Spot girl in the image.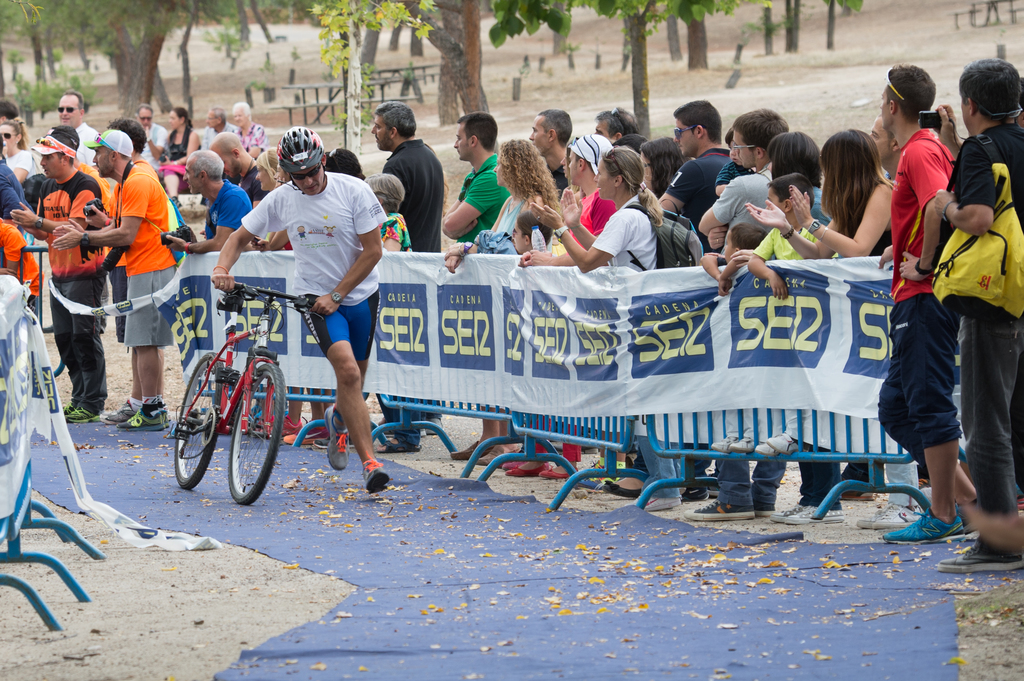
girl found at [525,147,669,511].
